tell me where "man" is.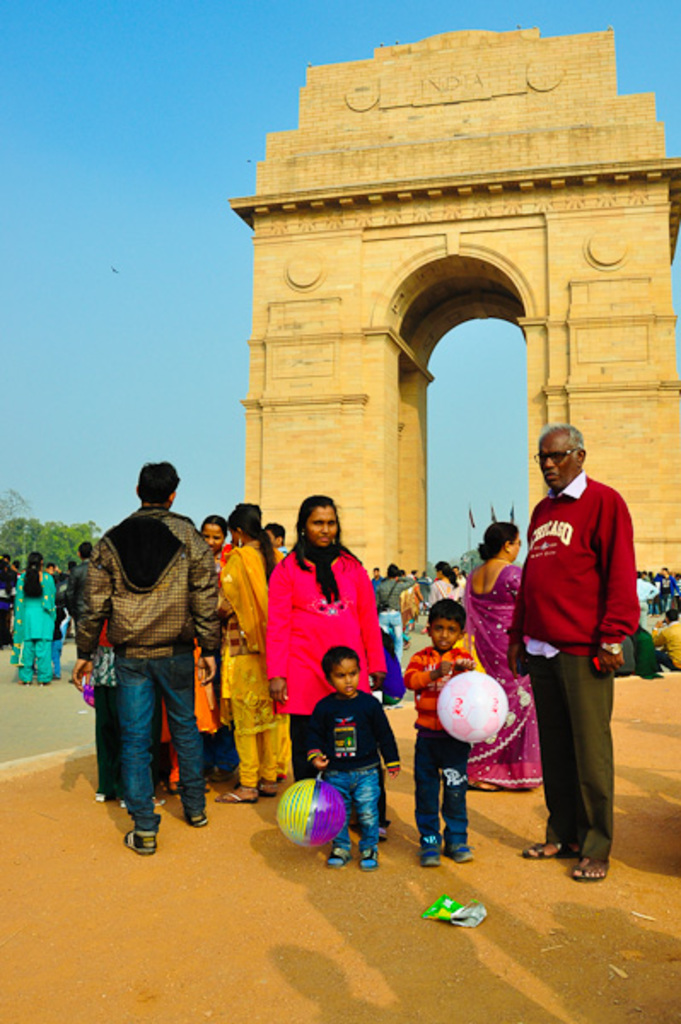
"man" is at [left=89, top=461, right=220, bottom=855].
